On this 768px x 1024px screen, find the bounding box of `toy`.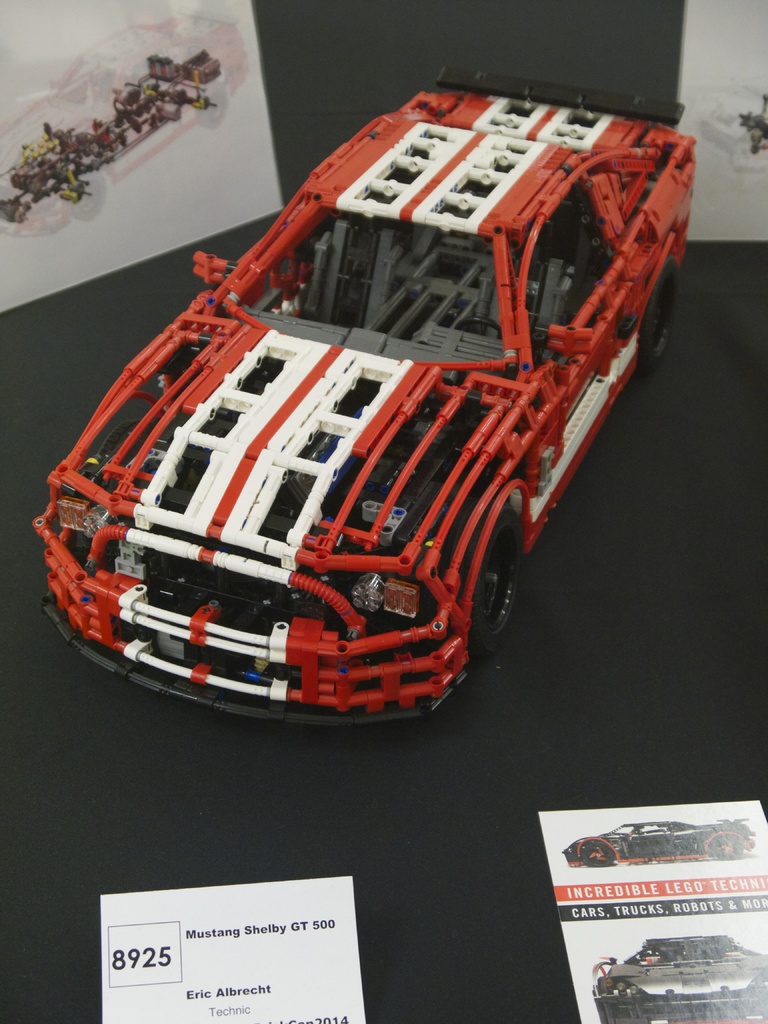
Bounding box: crop(20, 80, 741, 731).
